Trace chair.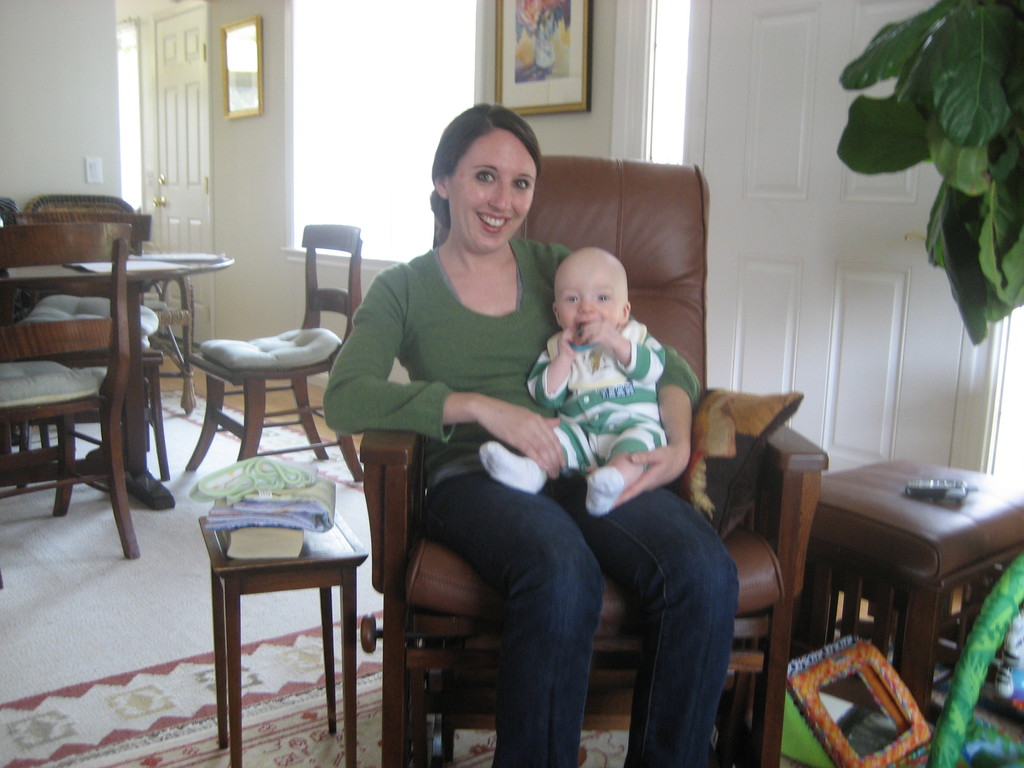
Traced to [x1=170, y1=225, x2=346, y2=507].
